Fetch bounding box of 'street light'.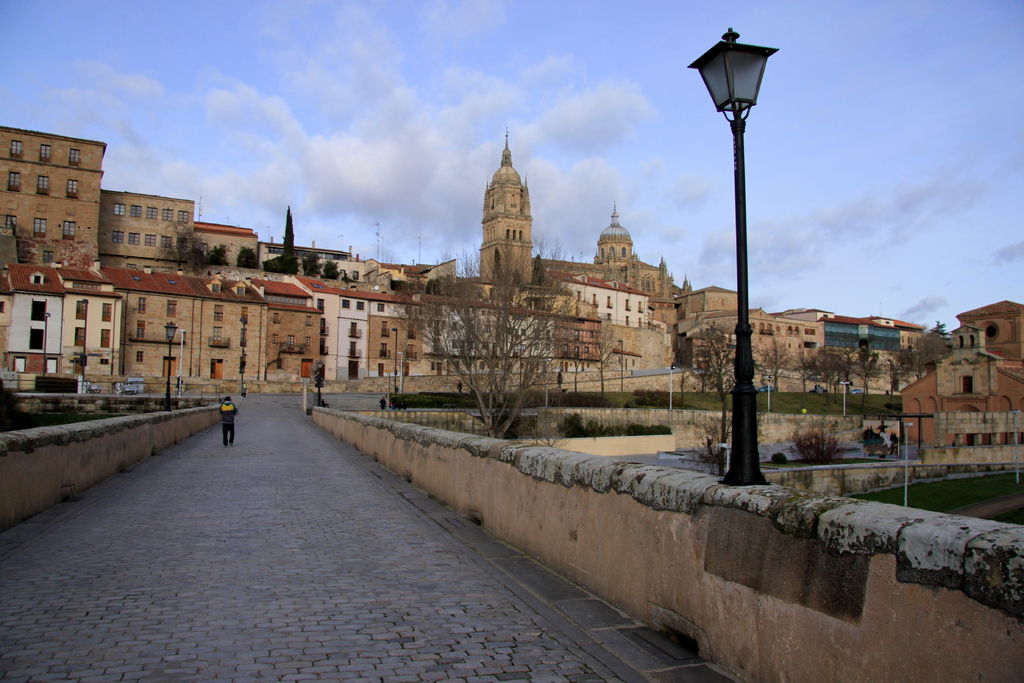
Bbox: [388,325,402,399].
